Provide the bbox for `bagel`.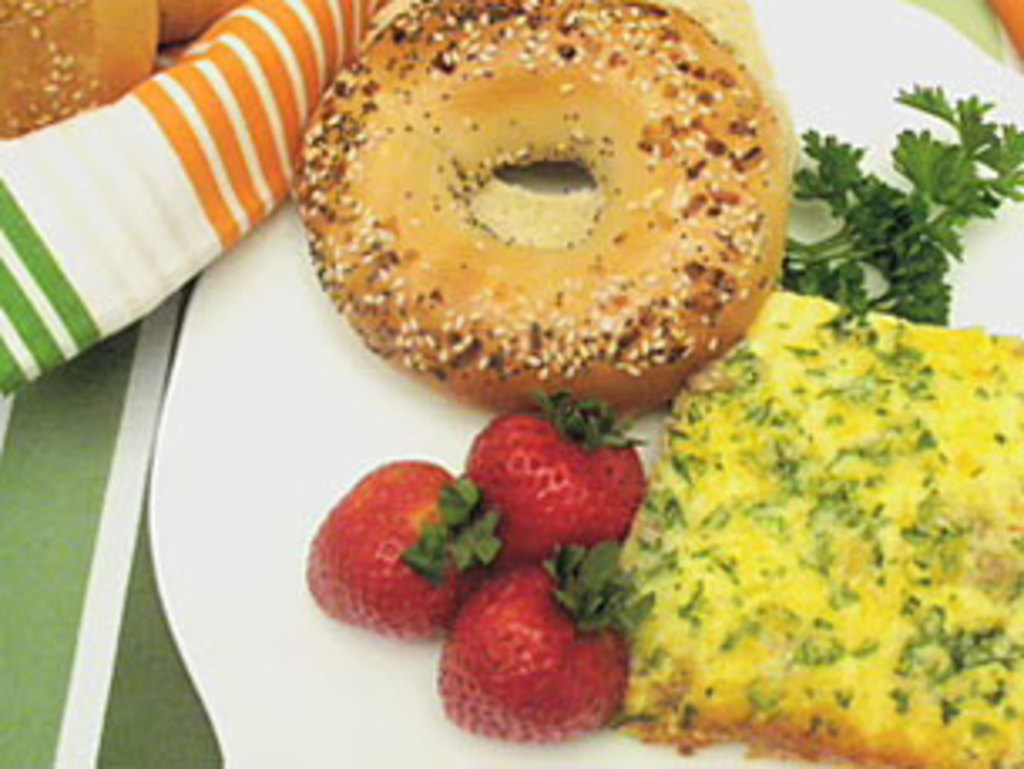
0,0,168,138.
